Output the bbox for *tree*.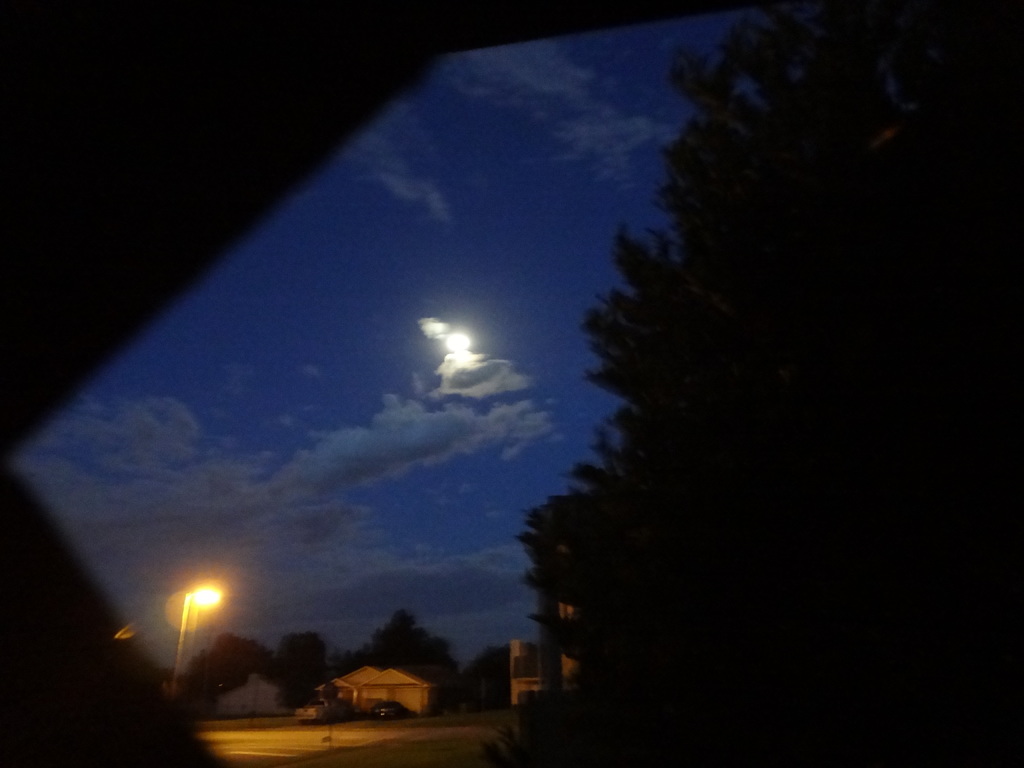
(349, 611, 454, 679).
